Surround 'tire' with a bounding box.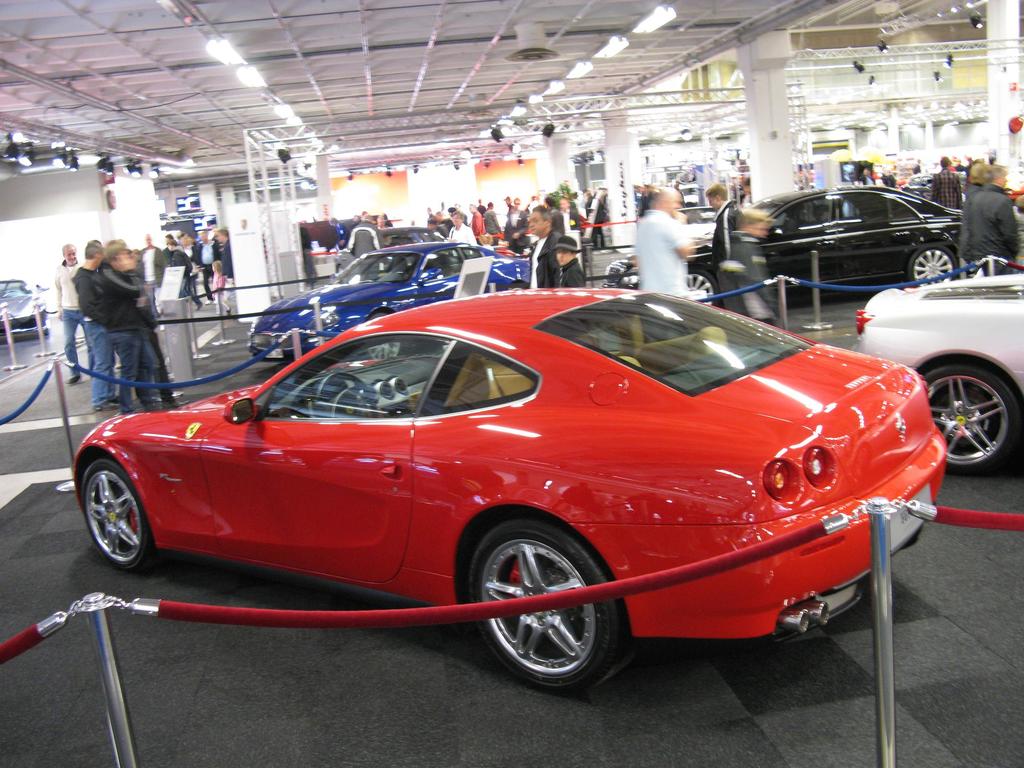
box(925, 365, 1020, 477).
